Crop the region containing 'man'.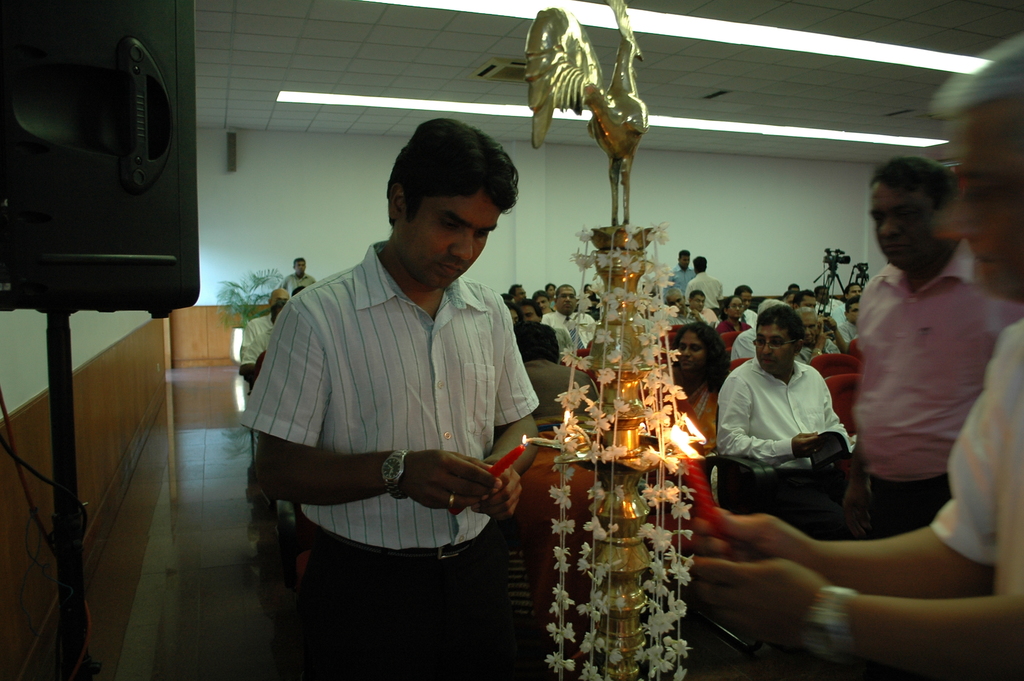
Crop region: select_region(860, 154, 1023, 540).
